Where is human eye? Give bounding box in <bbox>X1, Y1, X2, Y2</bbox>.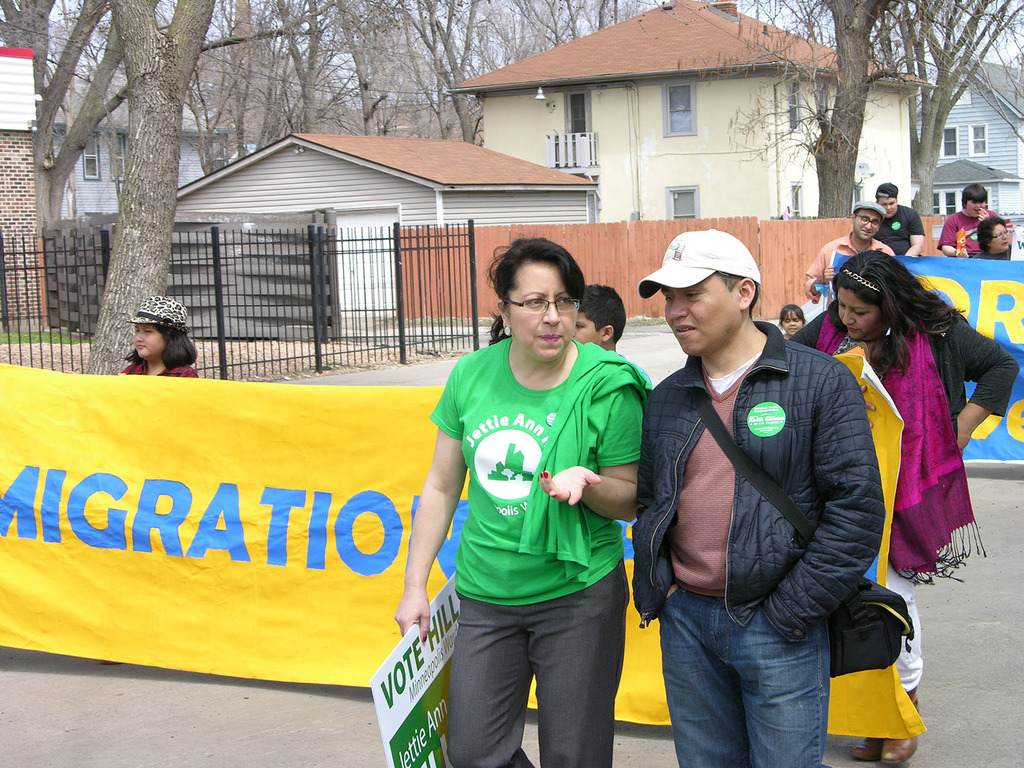
<bbox>557, 292, 574, 307</bbox>.
